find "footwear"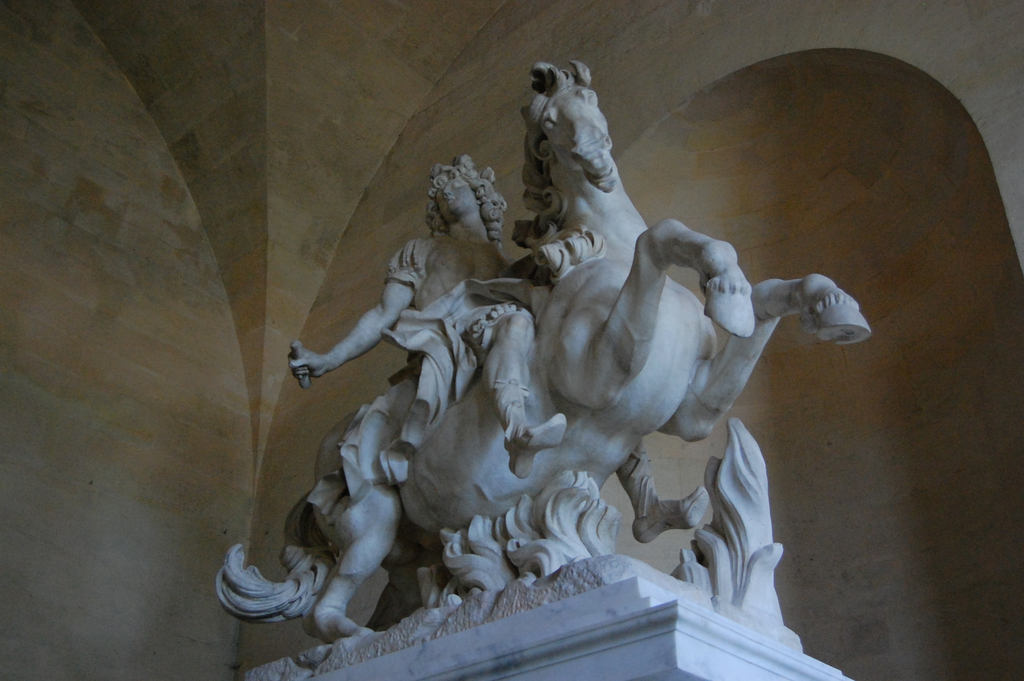
{"left": 507, "top": 411, "right": 566, "bottom": 475}
